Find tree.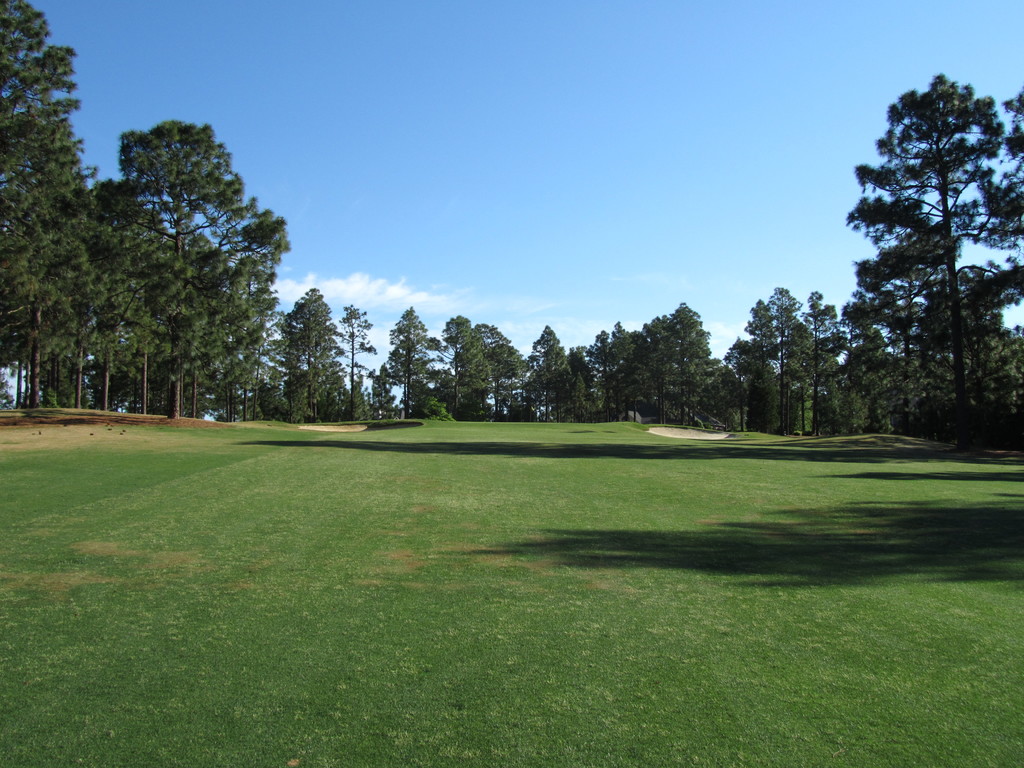
[805,282,856,429].
